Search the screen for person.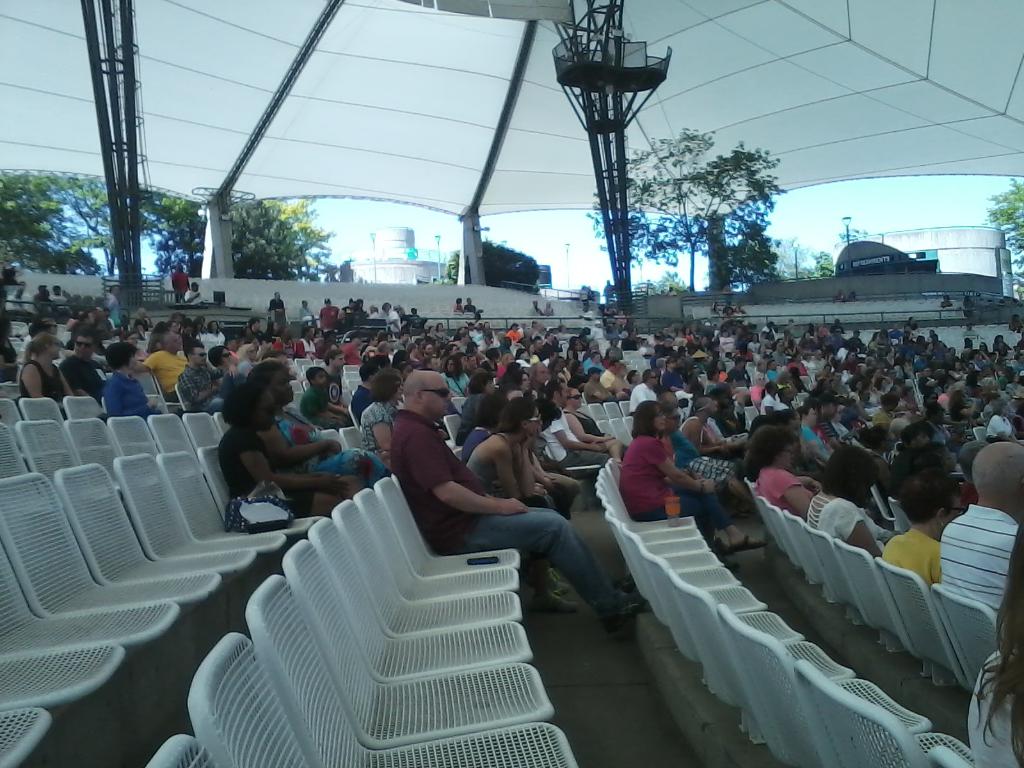
Found at 0 292 21 315.
